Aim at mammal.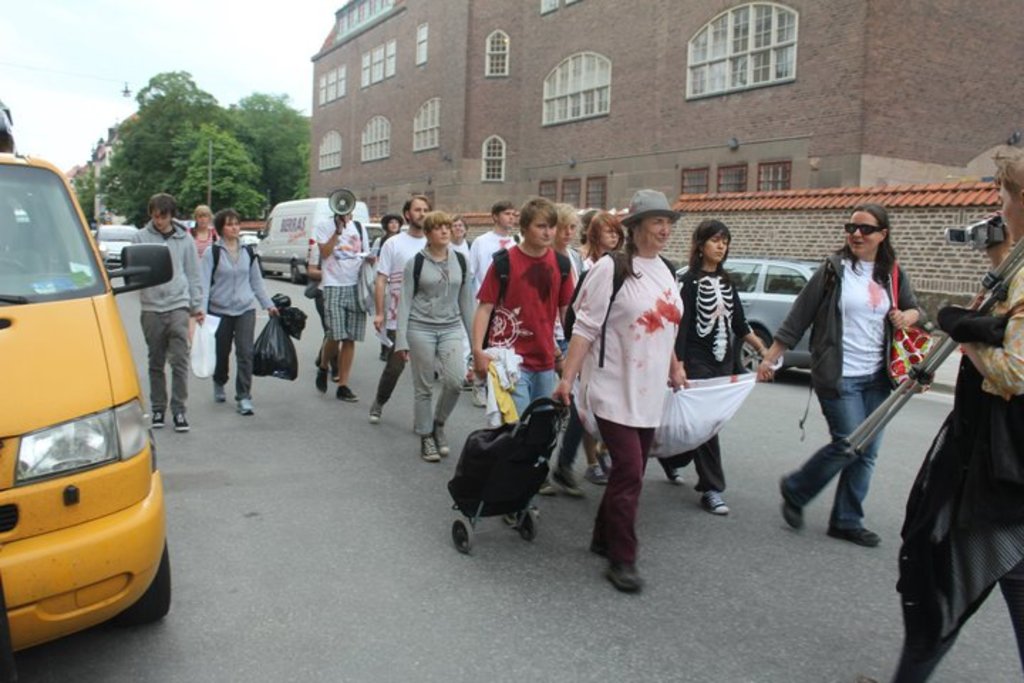
Aimed at <region>364, 192, 435, 428</region>.
